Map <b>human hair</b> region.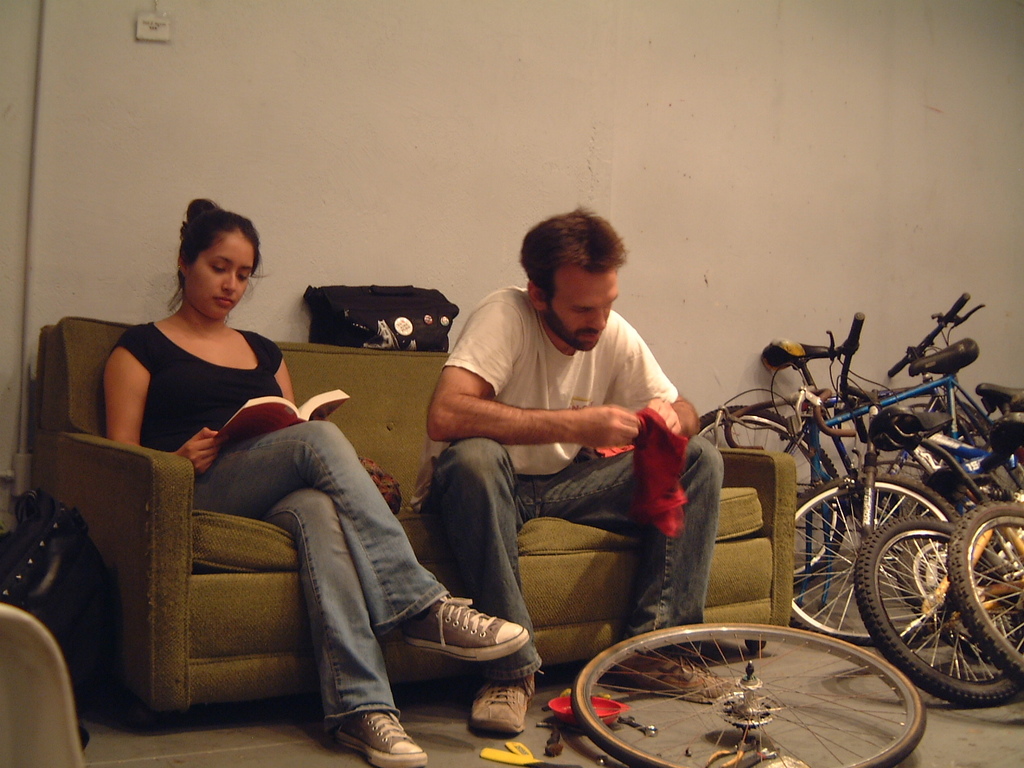
Mapped to 515, 210, 626, 304.
